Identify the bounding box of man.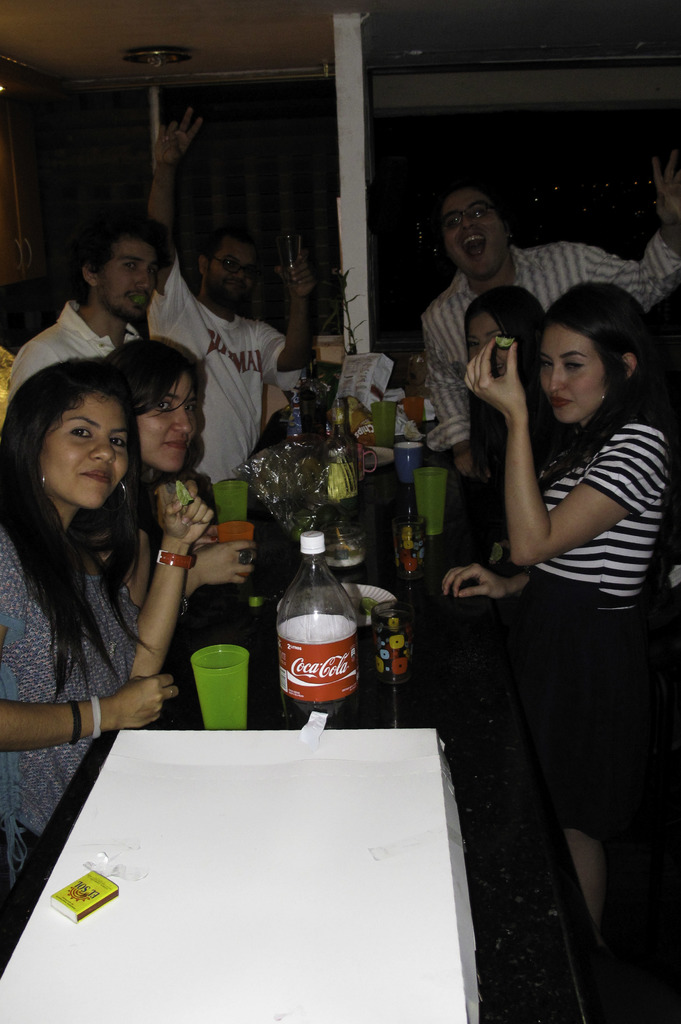
(129,97,322,497).
